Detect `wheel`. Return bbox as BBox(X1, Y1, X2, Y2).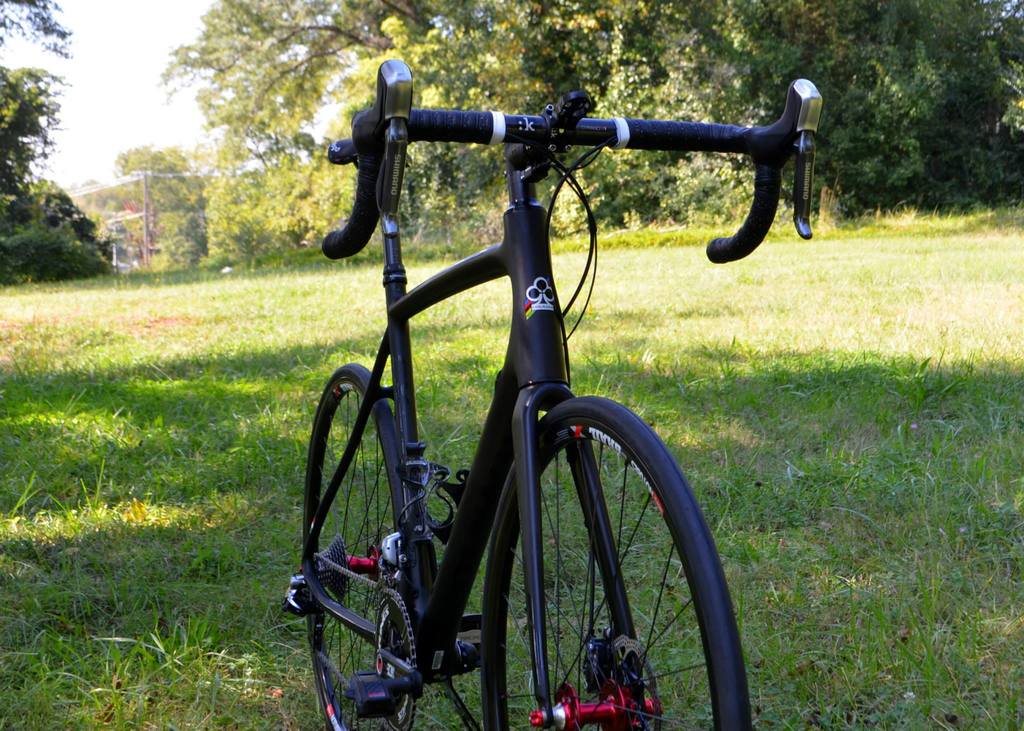
BBox(299, 361, 420, 730).
